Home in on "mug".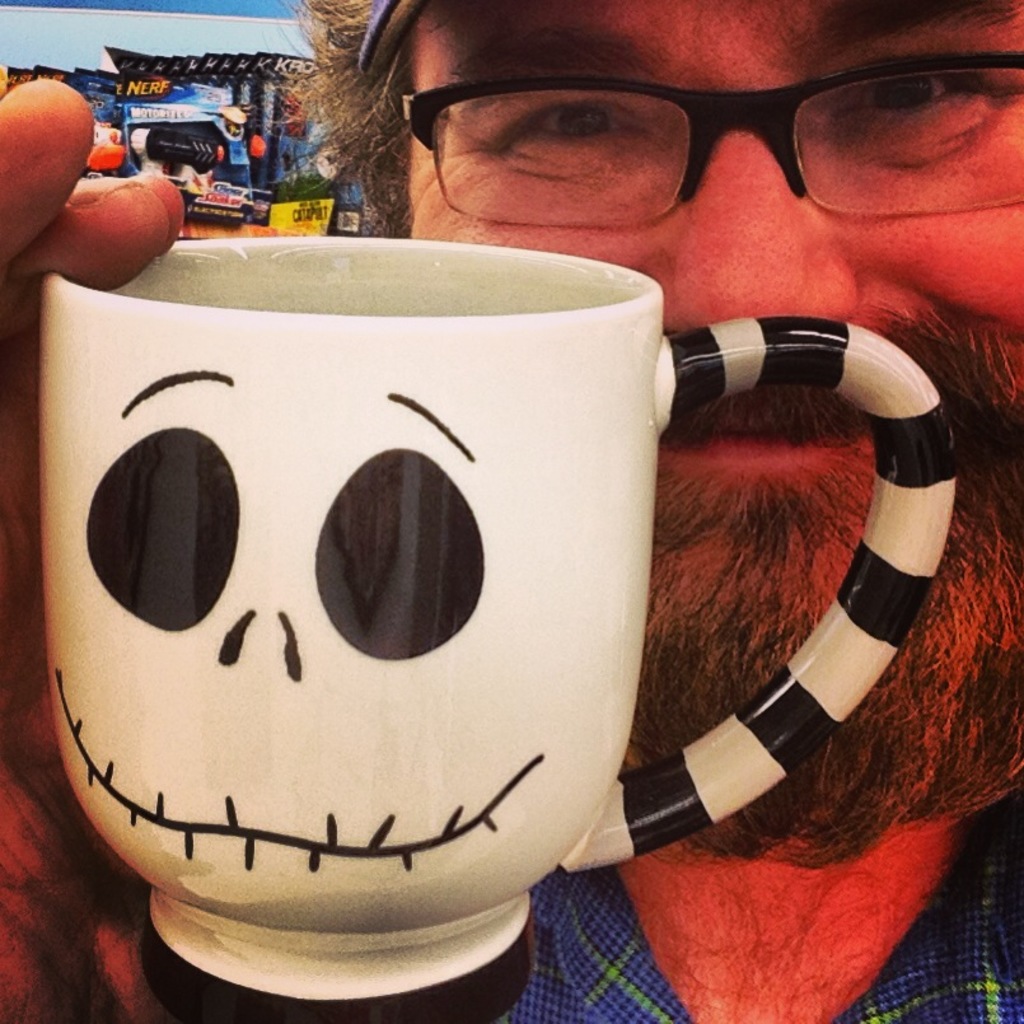
Homed in at left=46, top=237, right=951, bottom=1023.
